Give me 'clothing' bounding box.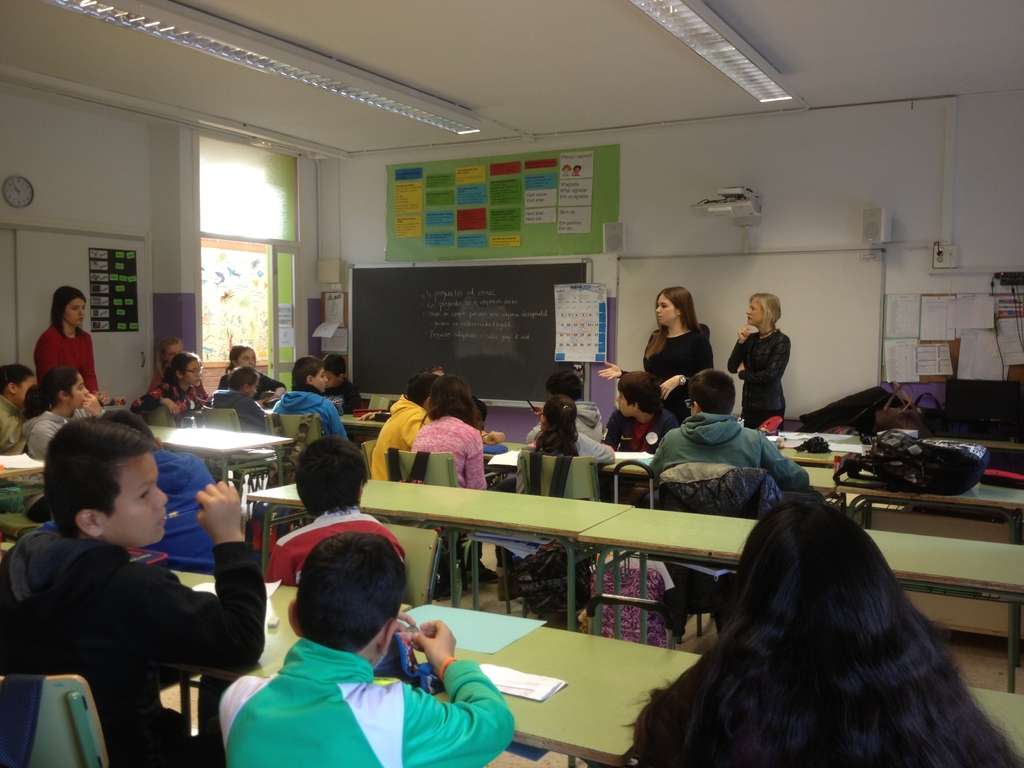
<box>374,393,435,479</box>.
